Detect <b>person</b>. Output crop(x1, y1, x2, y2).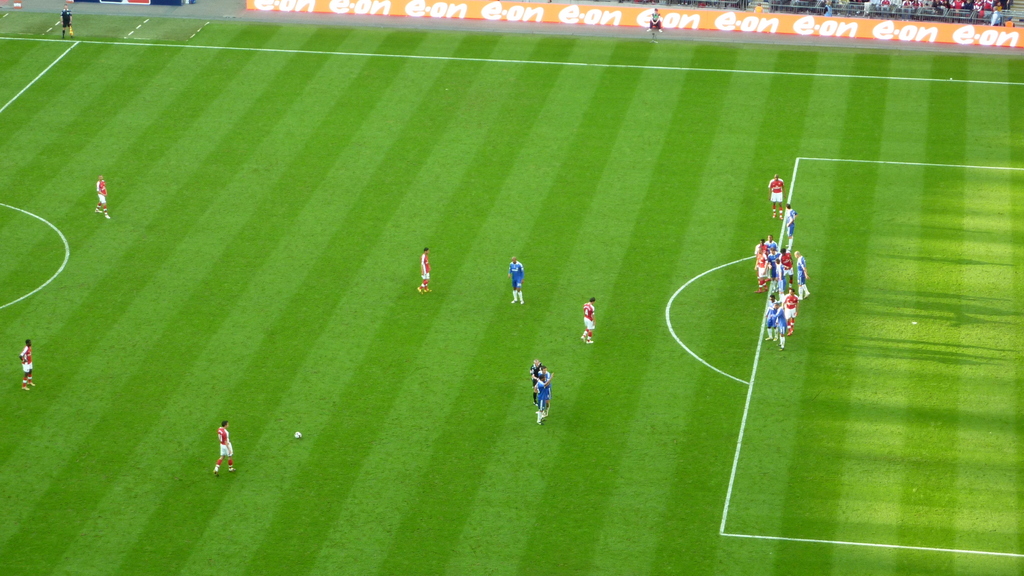
crop(582, 296, 598, 343).
